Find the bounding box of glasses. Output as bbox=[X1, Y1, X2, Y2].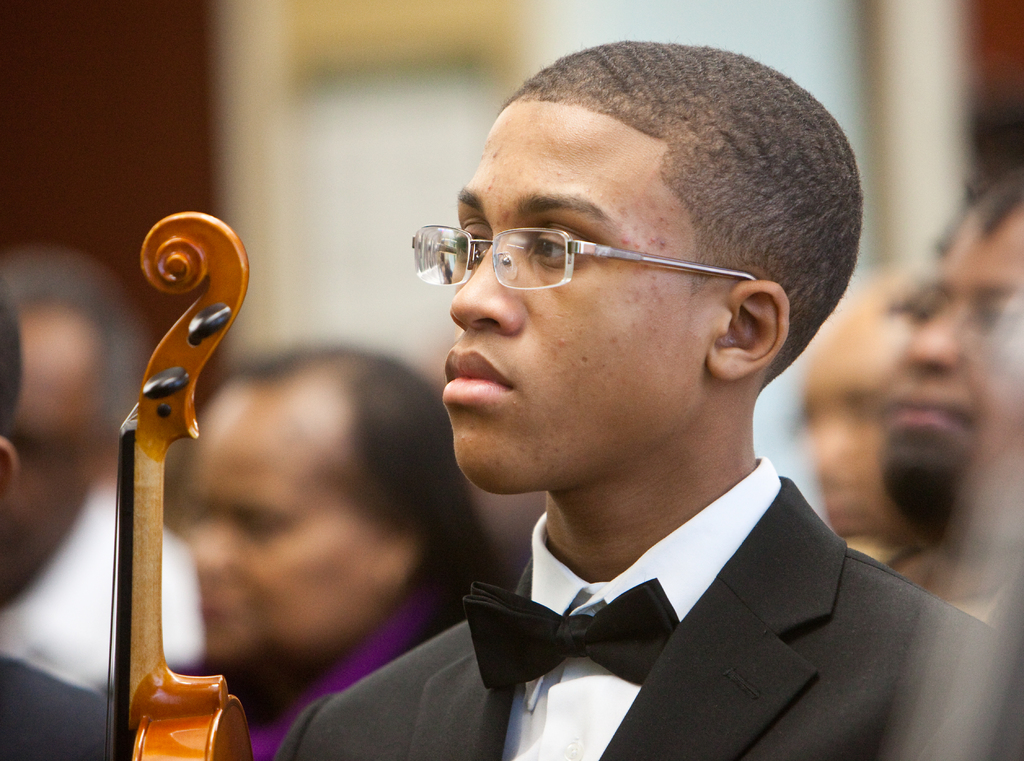
bbox=[411, 199, 776, 300].
